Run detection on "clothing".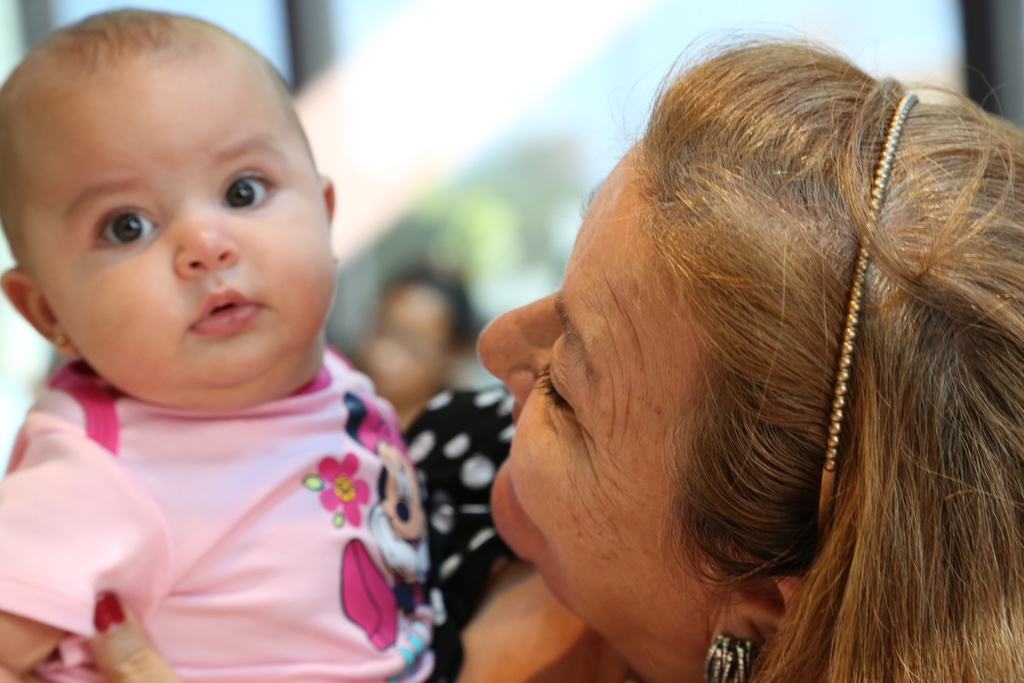
Result: box(20, 302, 452, 664).
